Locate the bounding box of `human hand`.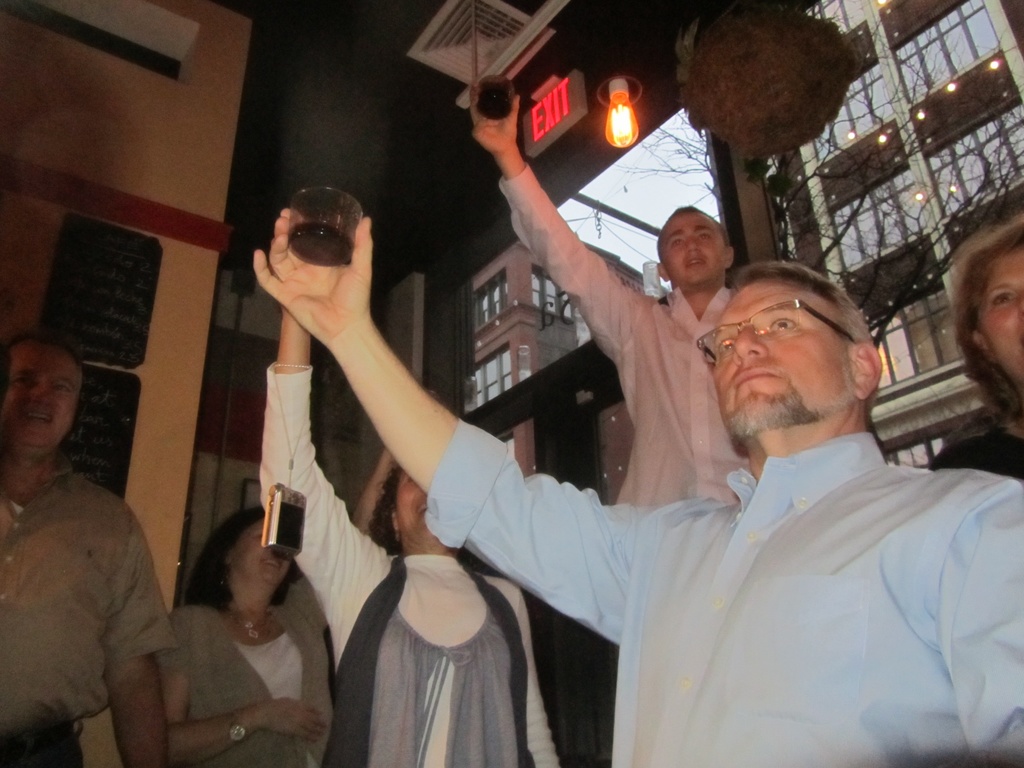
Bounding box: bbox=(256, 693, 329, 745).
